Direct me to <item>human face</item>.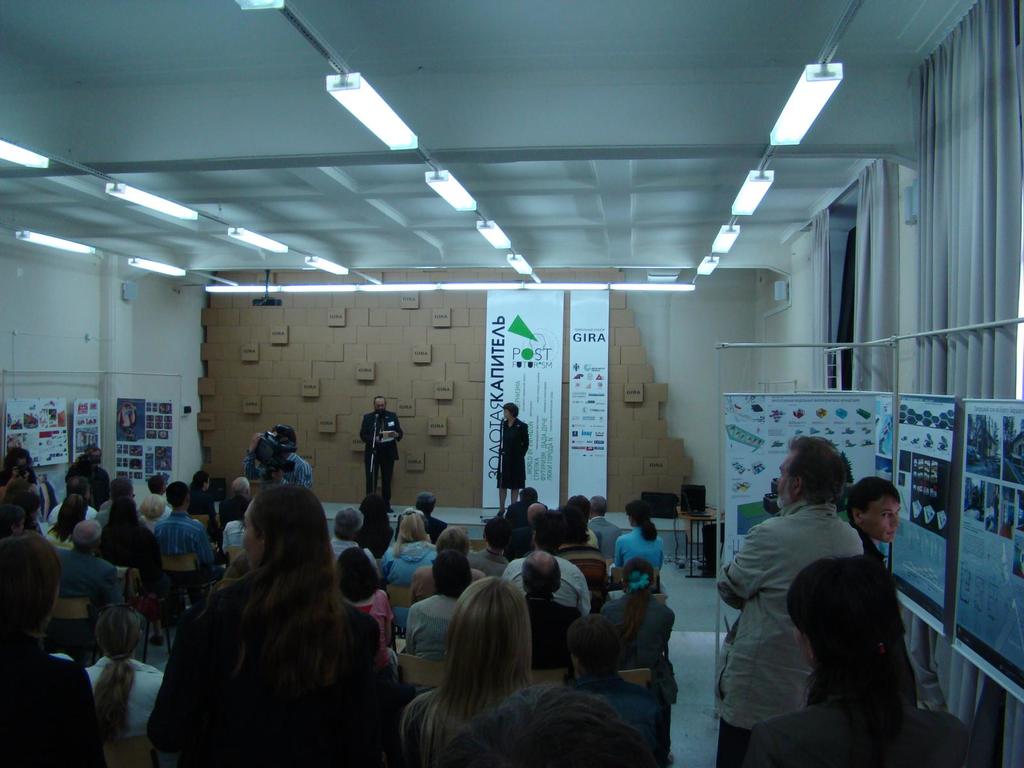
Direction: (374, 397, 385, 415).
